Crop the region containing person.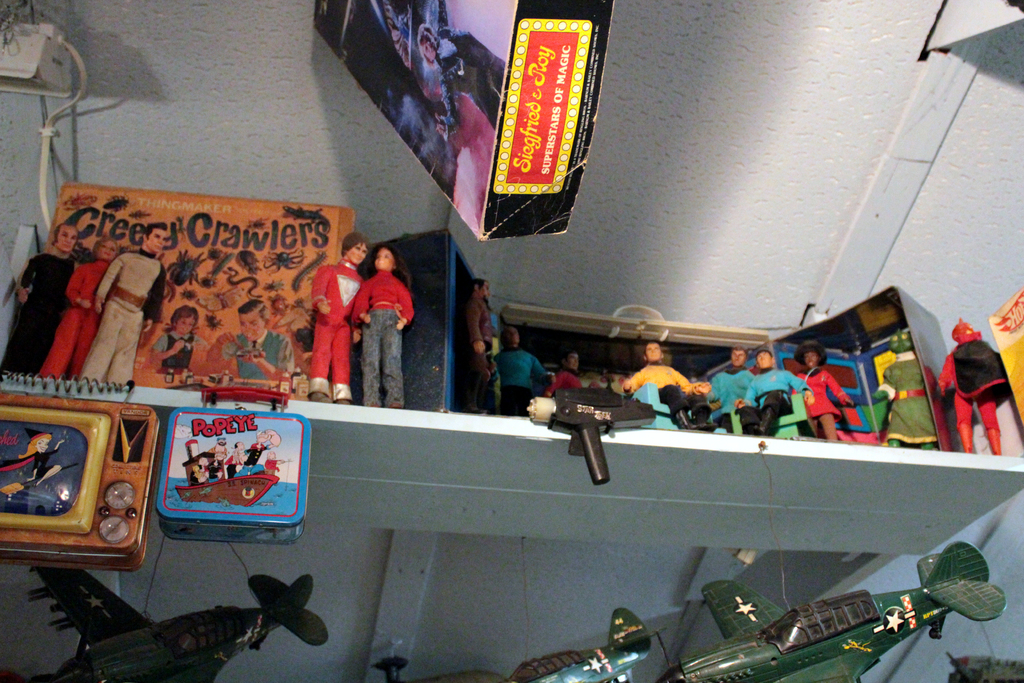
Crop region: [310, 235, 367, 403].
